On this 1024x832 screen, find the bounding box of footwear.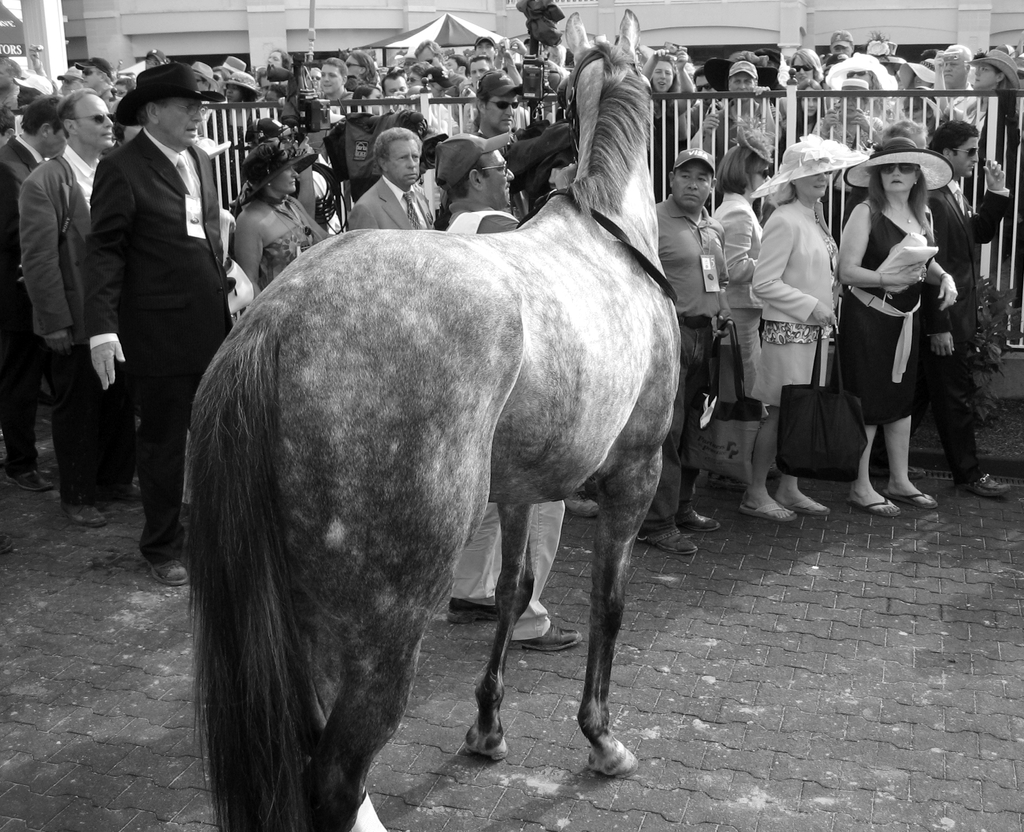
Bounding box: (left=652, top=530, right=700, bottom=556).
